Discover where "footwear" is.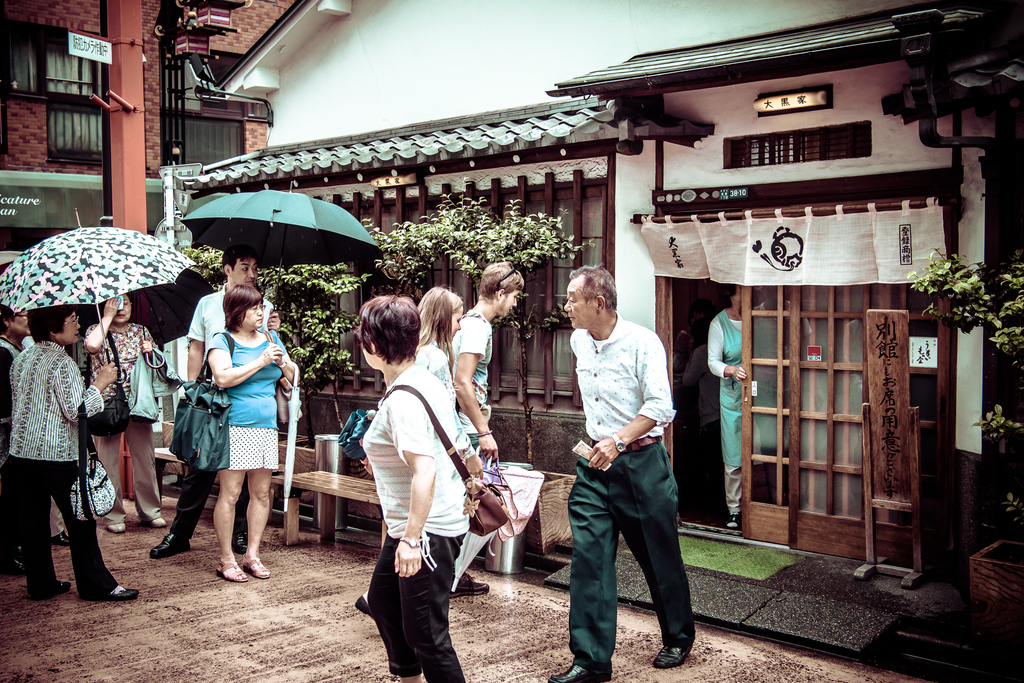
Discovered at bbox(149, 514, 173, 526).
